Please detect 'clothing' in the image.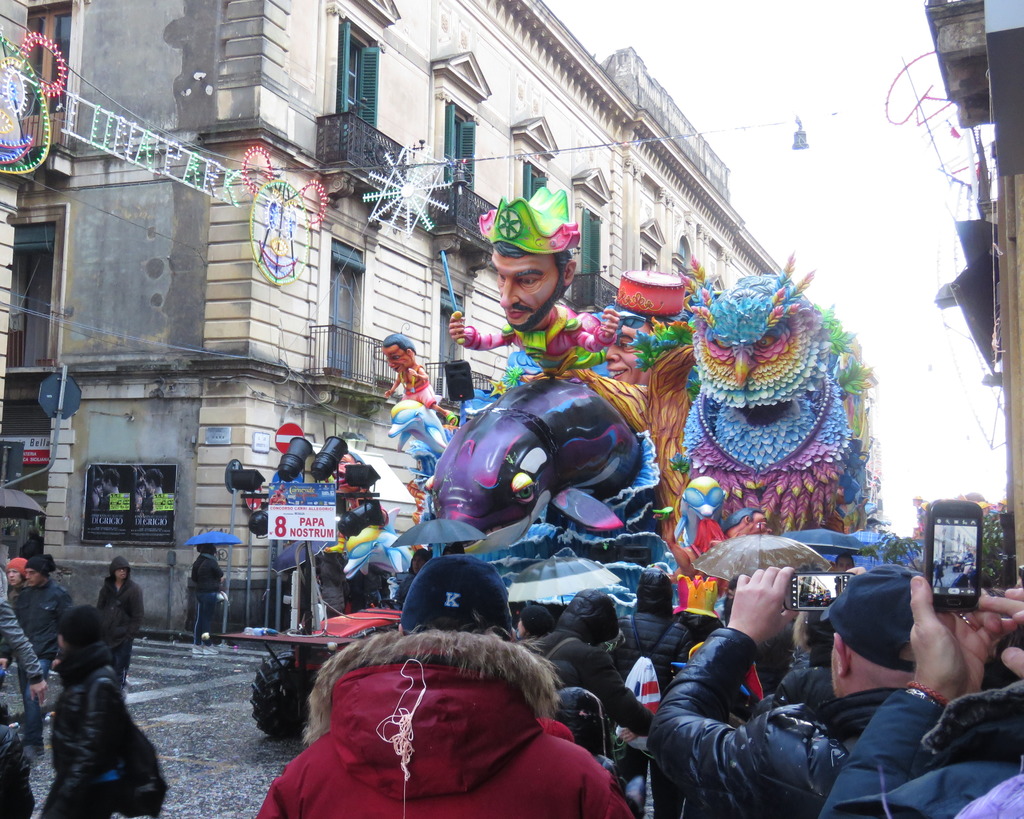
bbox=[6, 588, 13, 601].
